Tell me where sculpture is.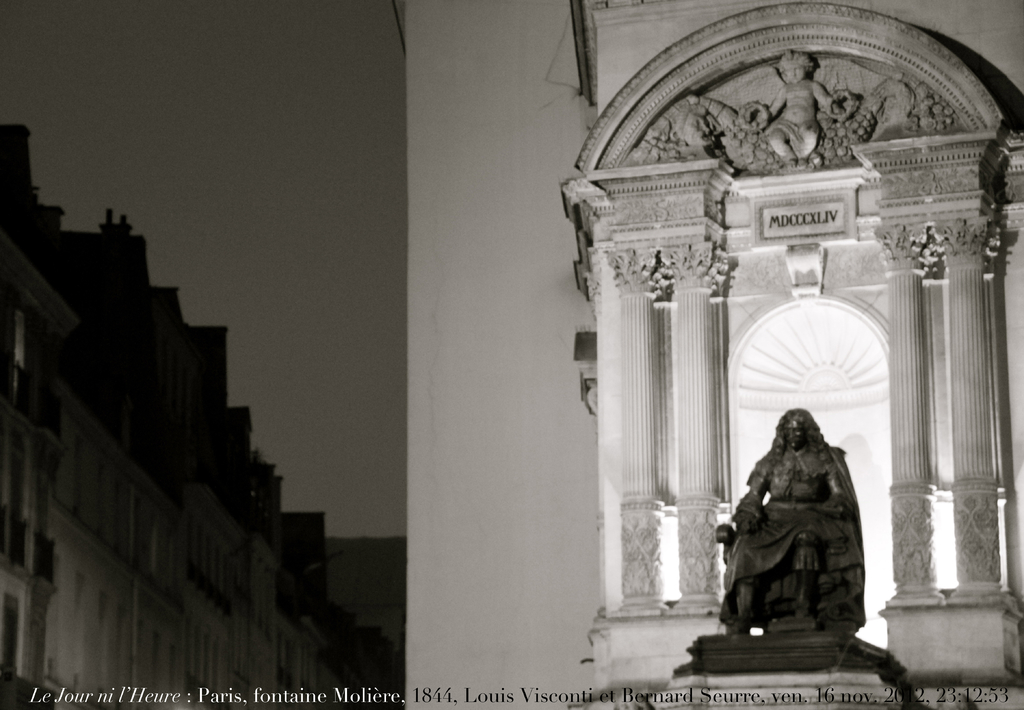
sculpture is at [x1=729, y1=410, x2=877, y2=650].
